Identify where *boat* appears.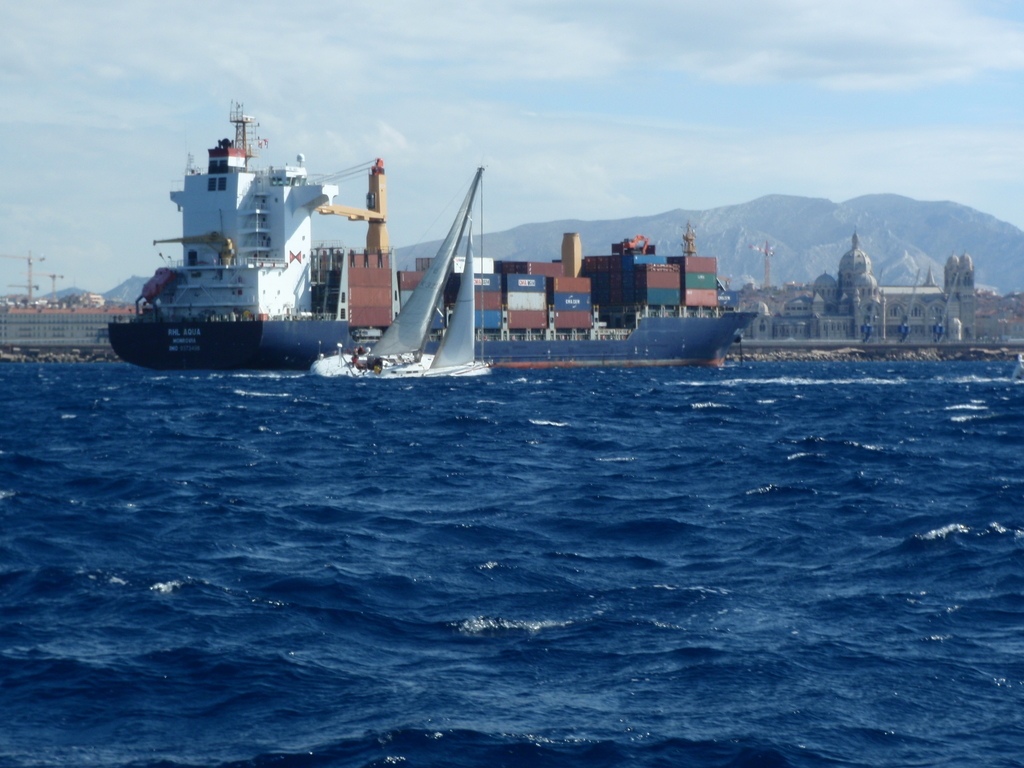
Appears at BBox(428, 293, 757, 364).
